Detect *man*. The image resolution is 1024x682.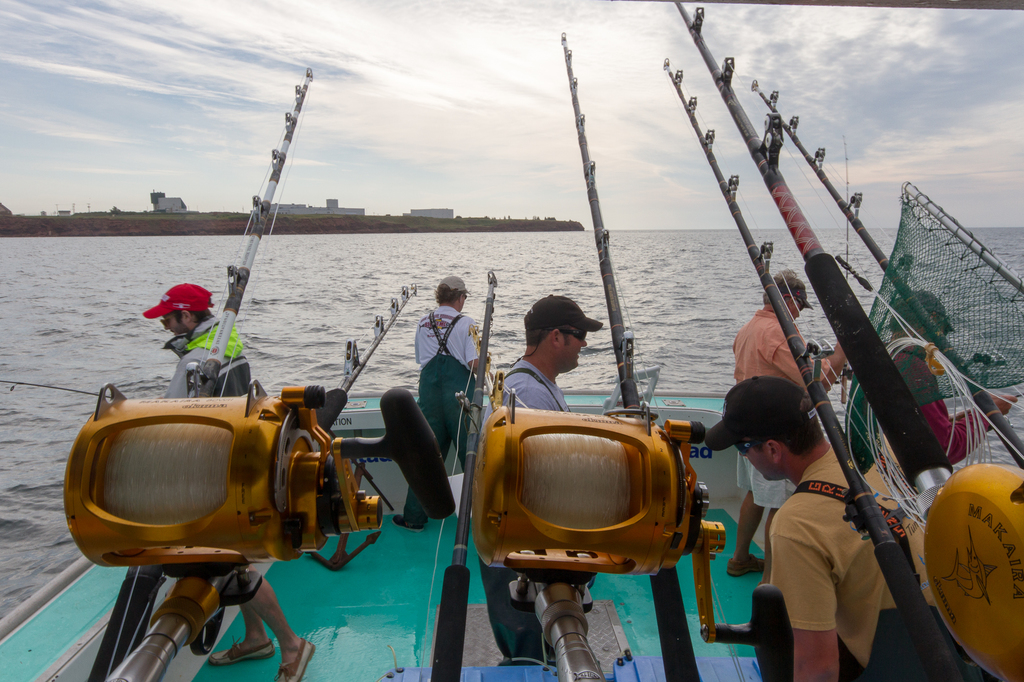
[847, 291, 1018, 464].
